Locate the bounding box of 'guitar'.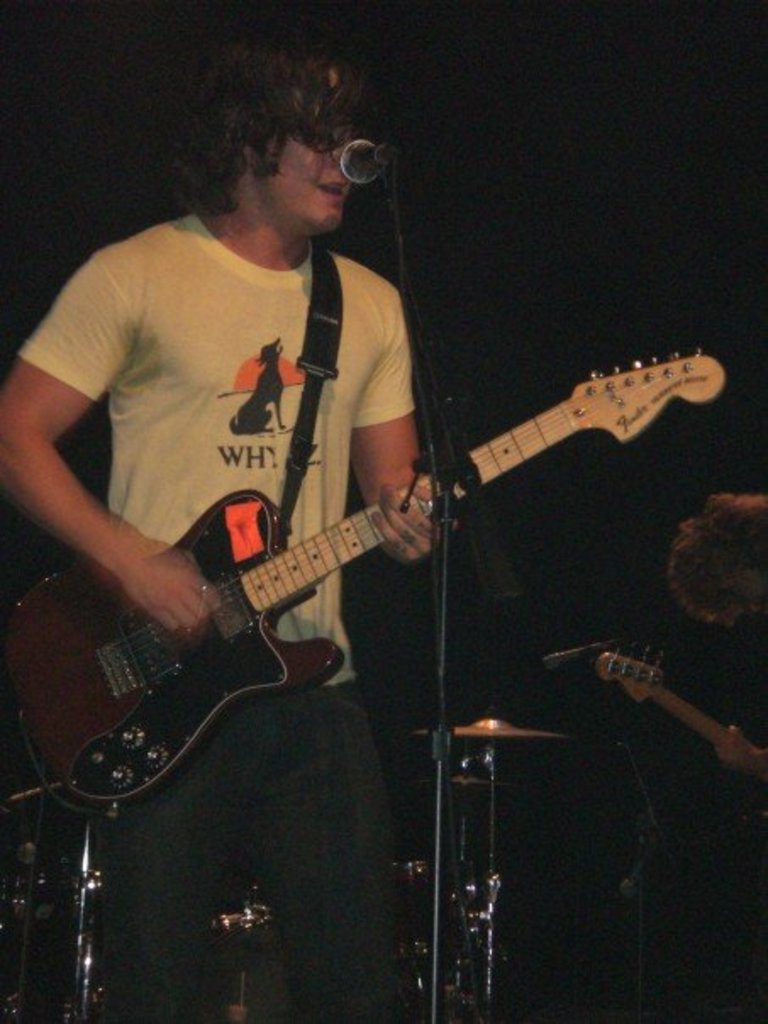
Bounding box: [595,636,766,776].
